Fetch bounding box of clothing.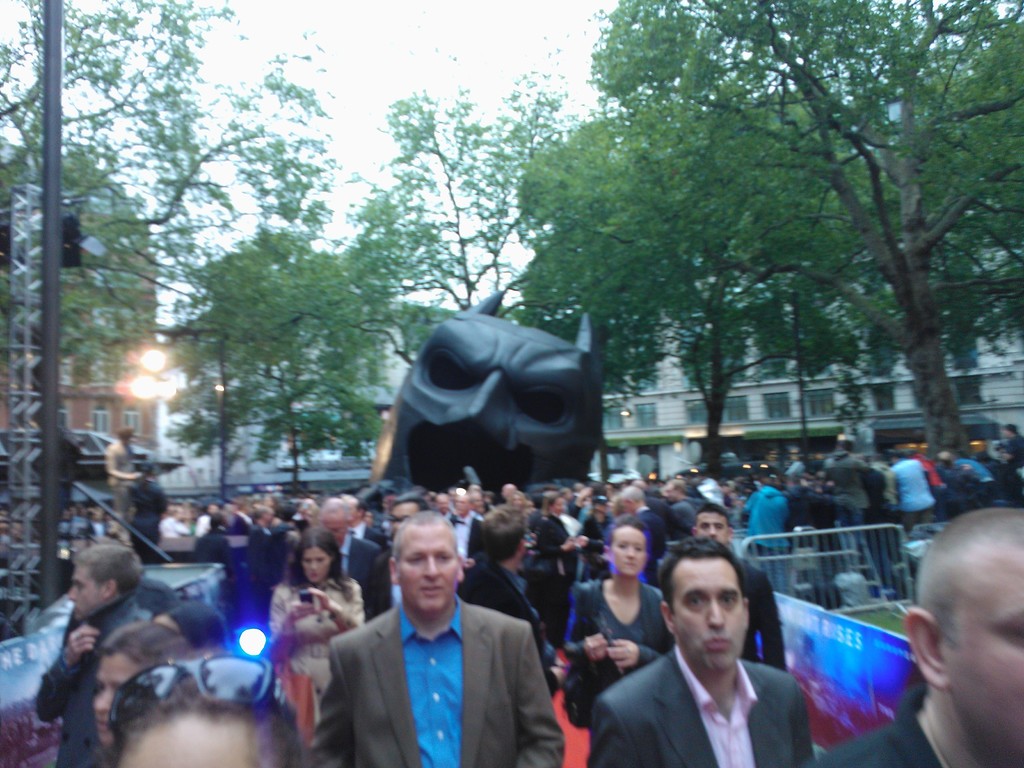
Bbox: select_region(587, 639, 814, 767).
